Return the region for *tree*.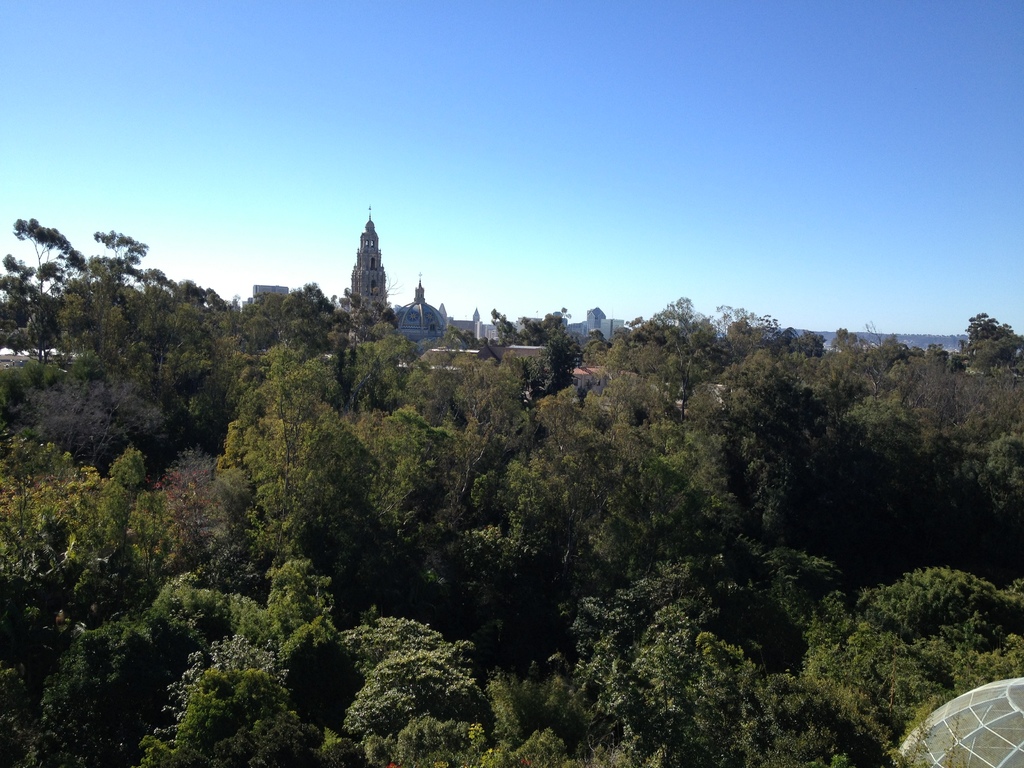
Rect(3, 214, 90, 358).
